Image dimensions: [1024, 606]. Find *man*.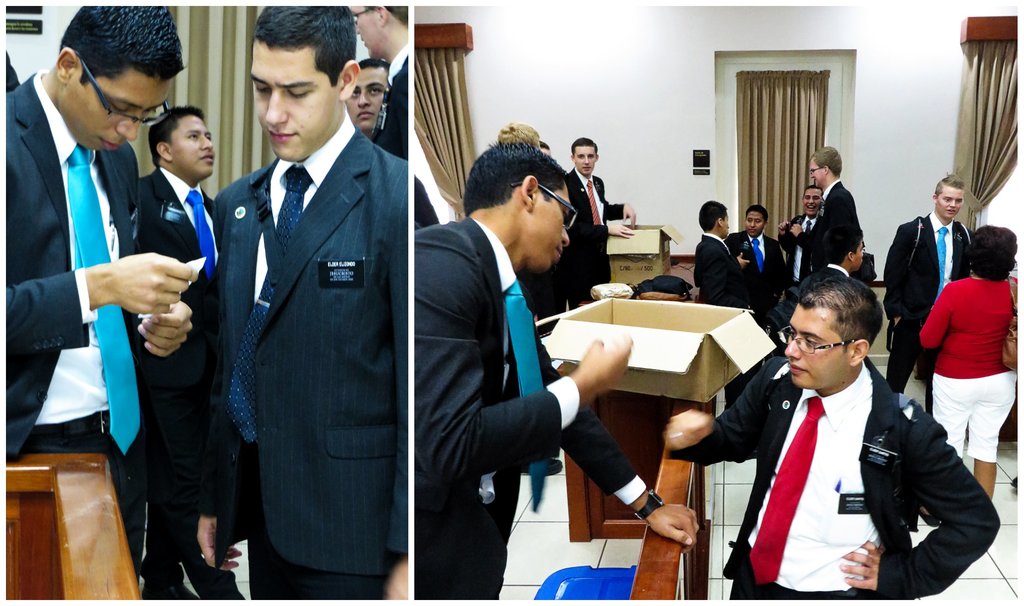
[left=495, top=120, right=544, bottom=152].
